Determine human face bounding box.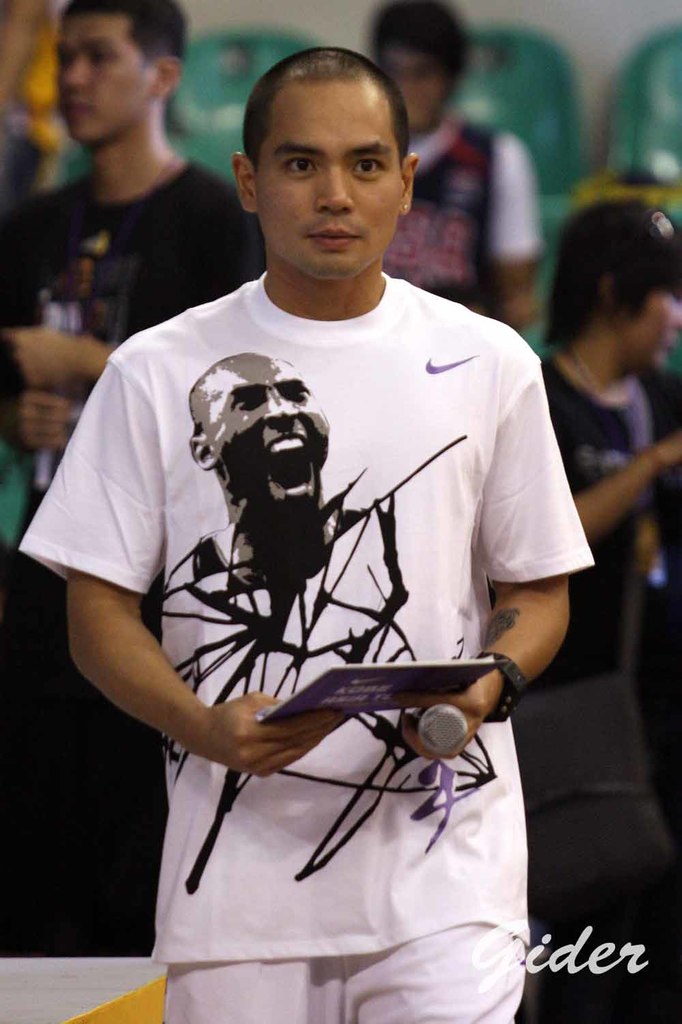
Determined: [381,42,446,130].
